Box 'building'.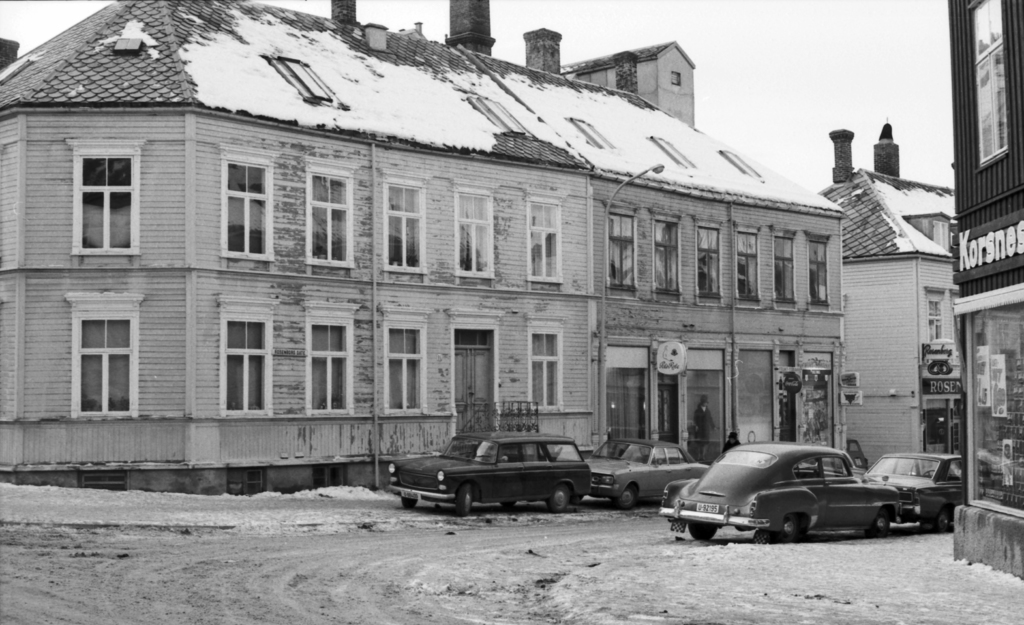
box(0, 0, 851, 501).
